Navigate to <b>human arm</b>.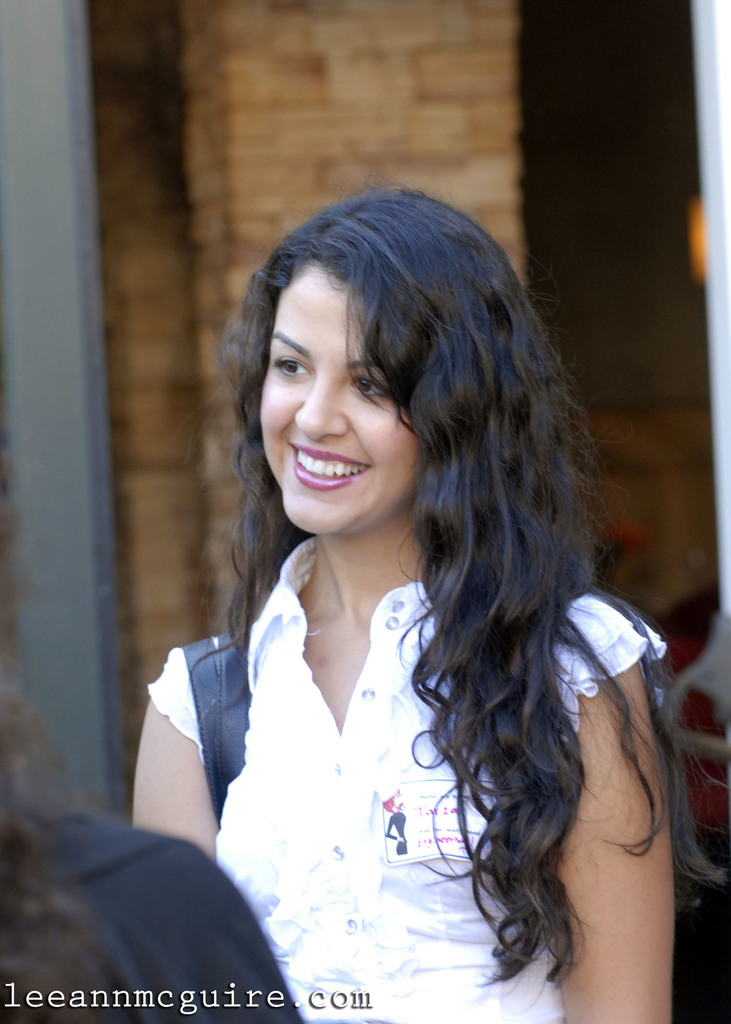
Navigation target: [x1=554, y1=589, x2=689, y2=1023].
